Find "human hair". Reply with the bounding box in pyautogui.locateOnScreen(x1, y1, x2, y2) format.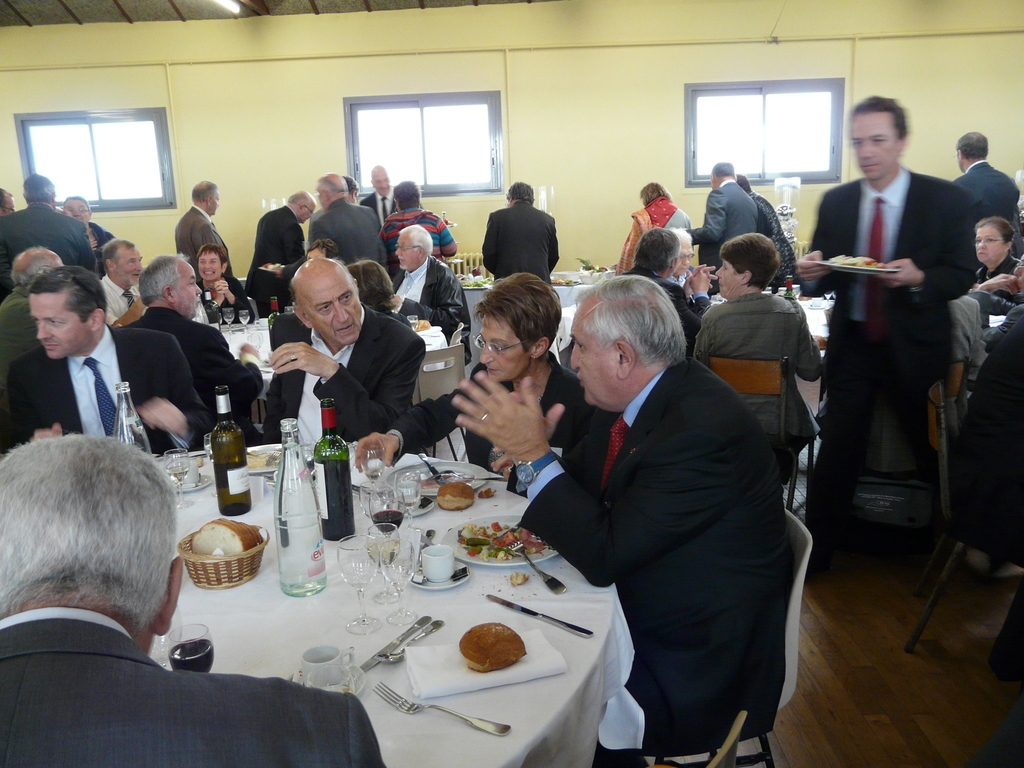
pyautogui.locateOnScreen(399, 223, 434, 259).
